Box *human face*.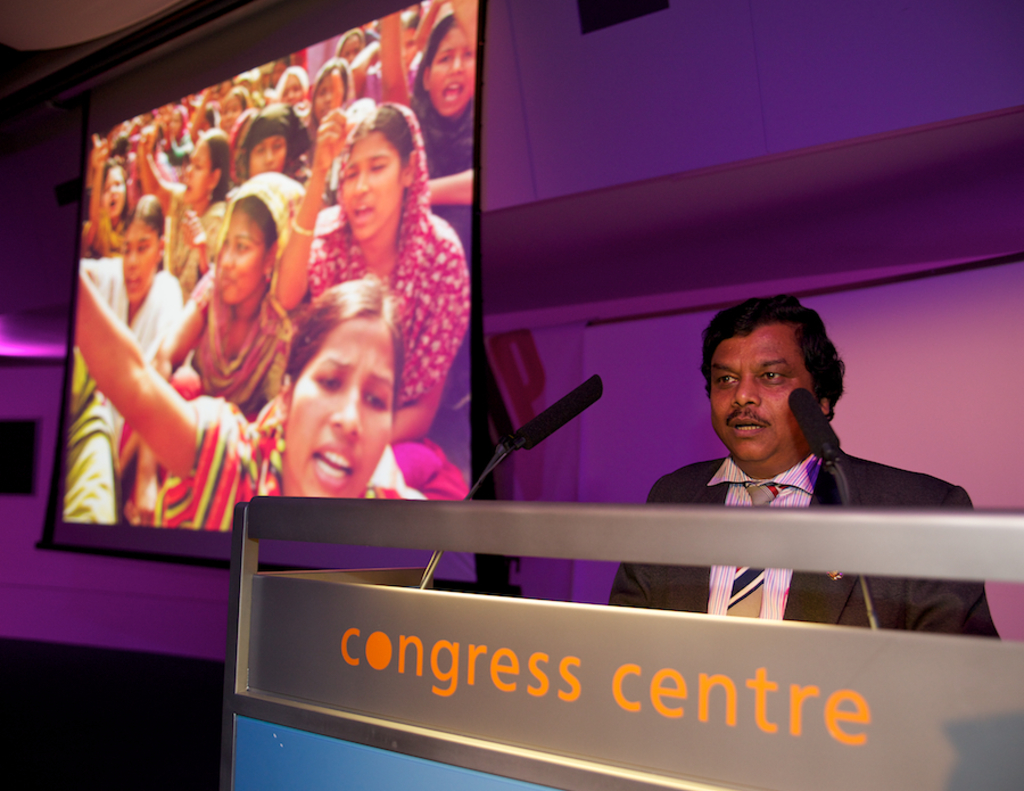
Rect(222, 98, 245, 135).
